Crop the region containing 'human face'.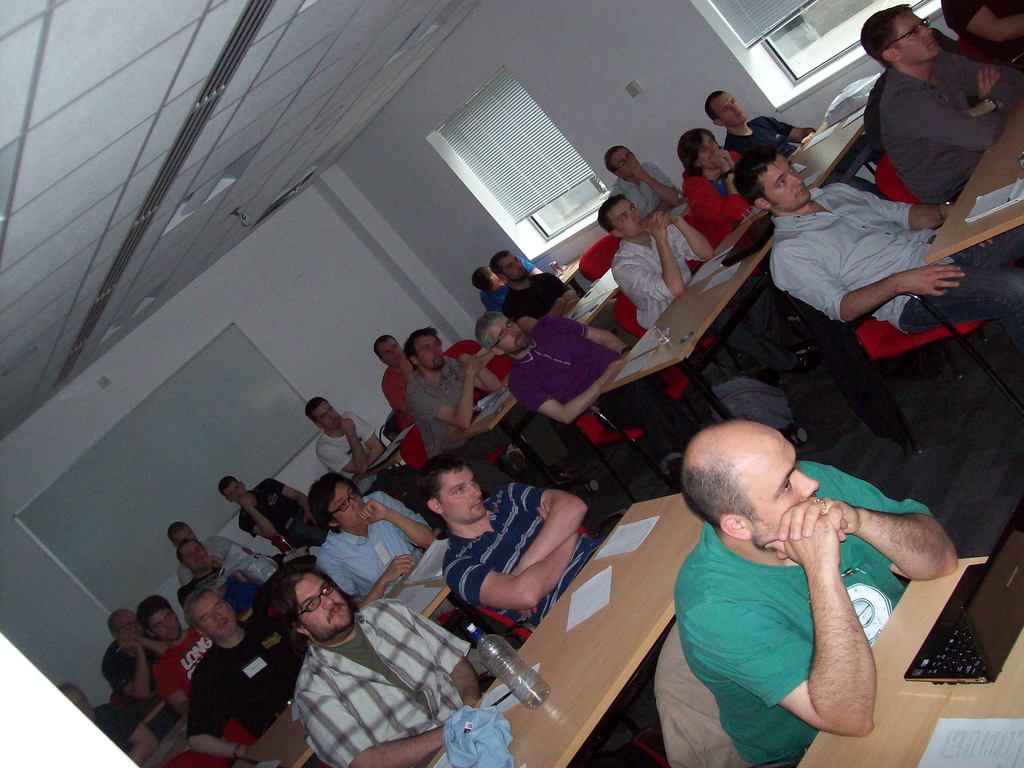
Crop region: x1=150, y1=613, x2=183, y2=641.
